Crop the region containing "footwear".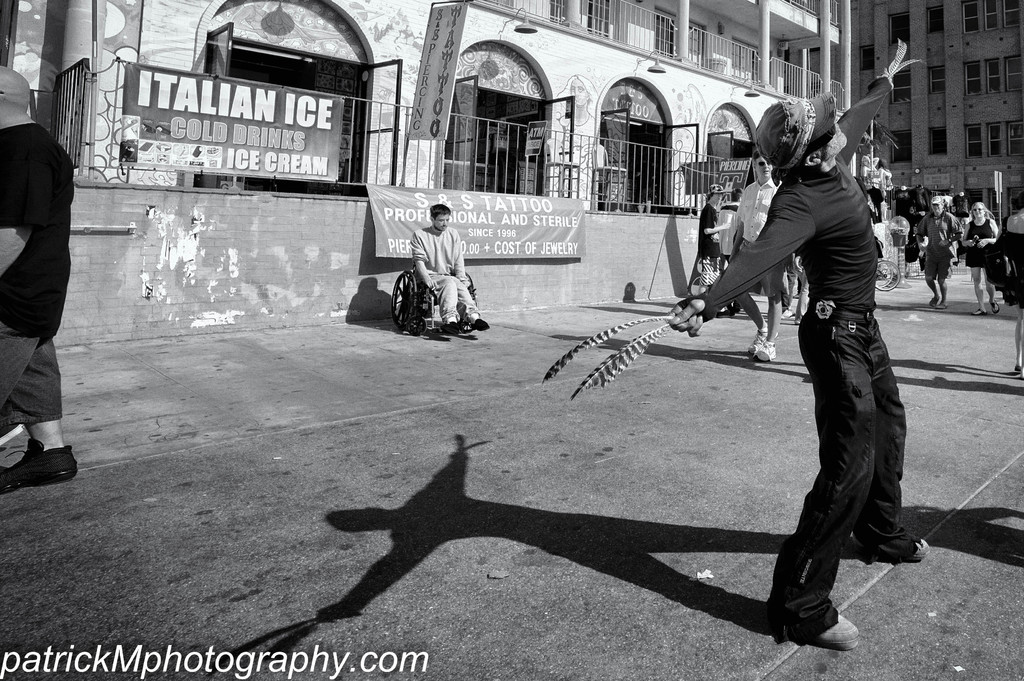
Crop region: [794, 308, 799, 323].
